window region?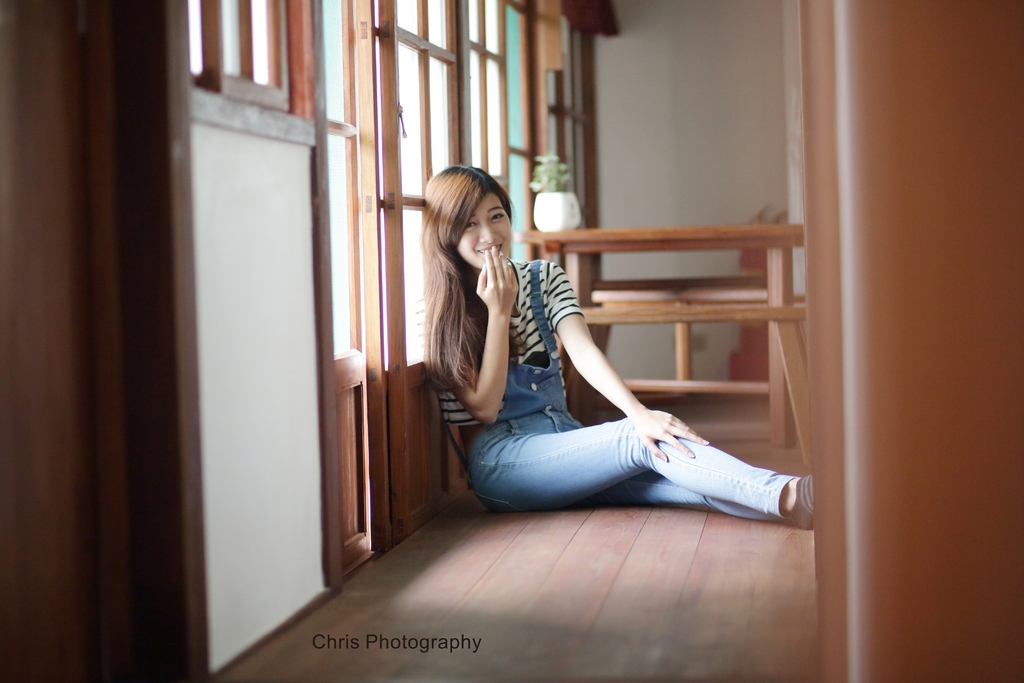
[189, 0, 319, 147]
